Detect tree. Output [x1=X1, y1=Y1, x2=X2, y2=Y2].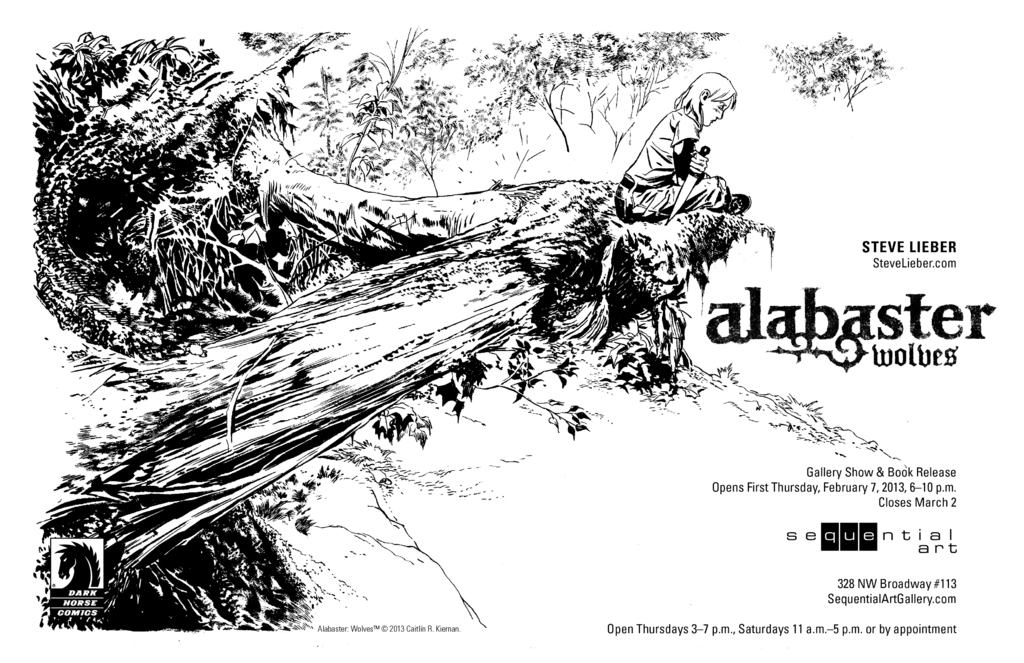
[x1=35, y1=29, x2=776, y2=631].
